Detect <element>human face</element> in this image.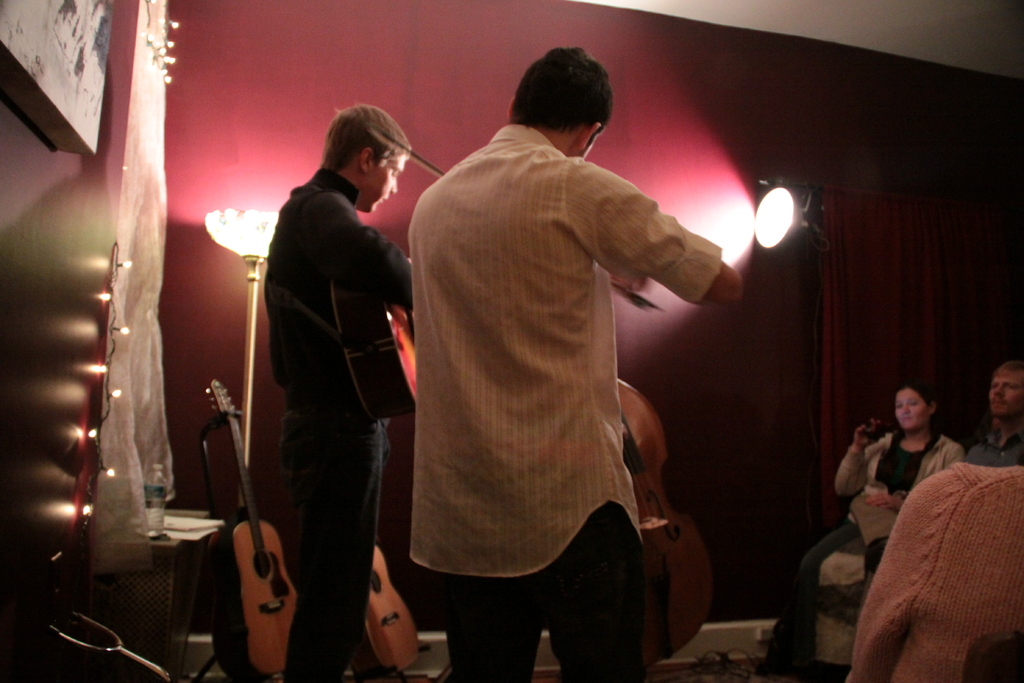
Detection: 988:372:1022:413.
